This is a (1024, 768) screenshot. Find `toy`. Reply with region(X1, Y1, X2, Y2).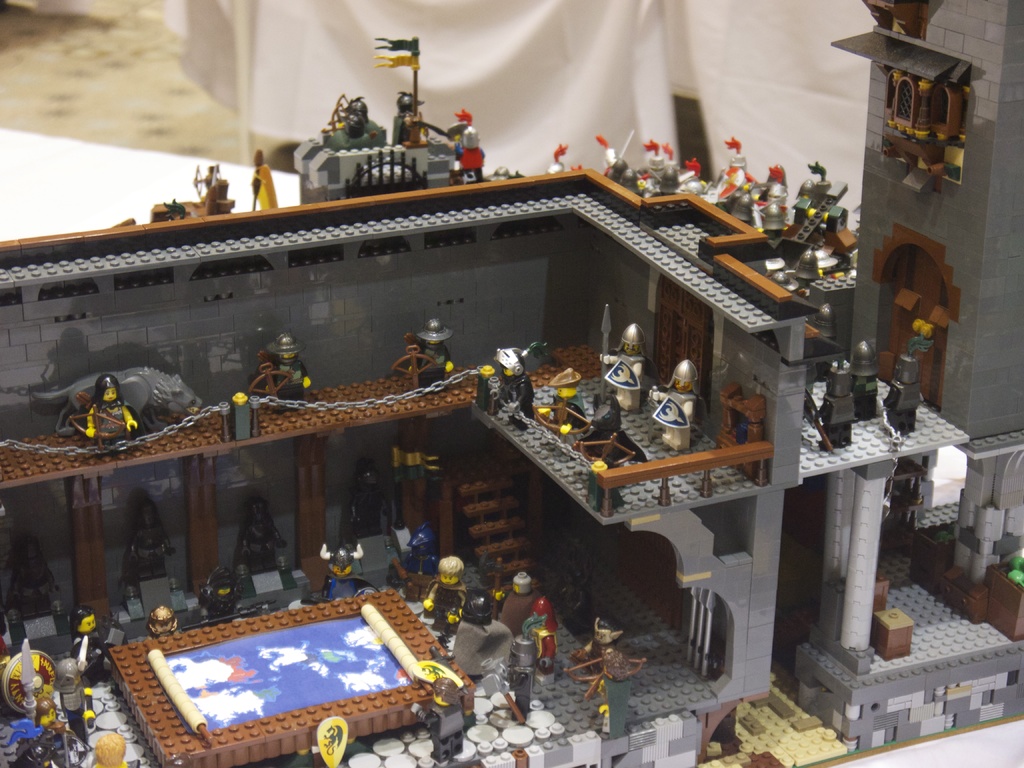
region(881, 331, 925, 438).
